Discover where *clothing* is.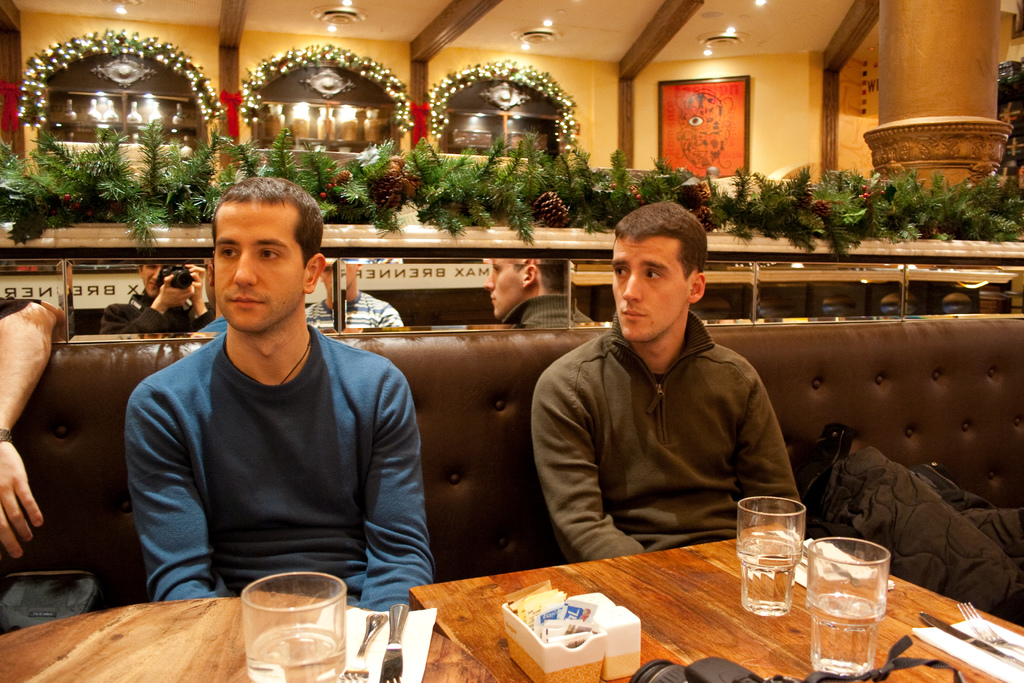
Discovered at 524:308:803:567.
